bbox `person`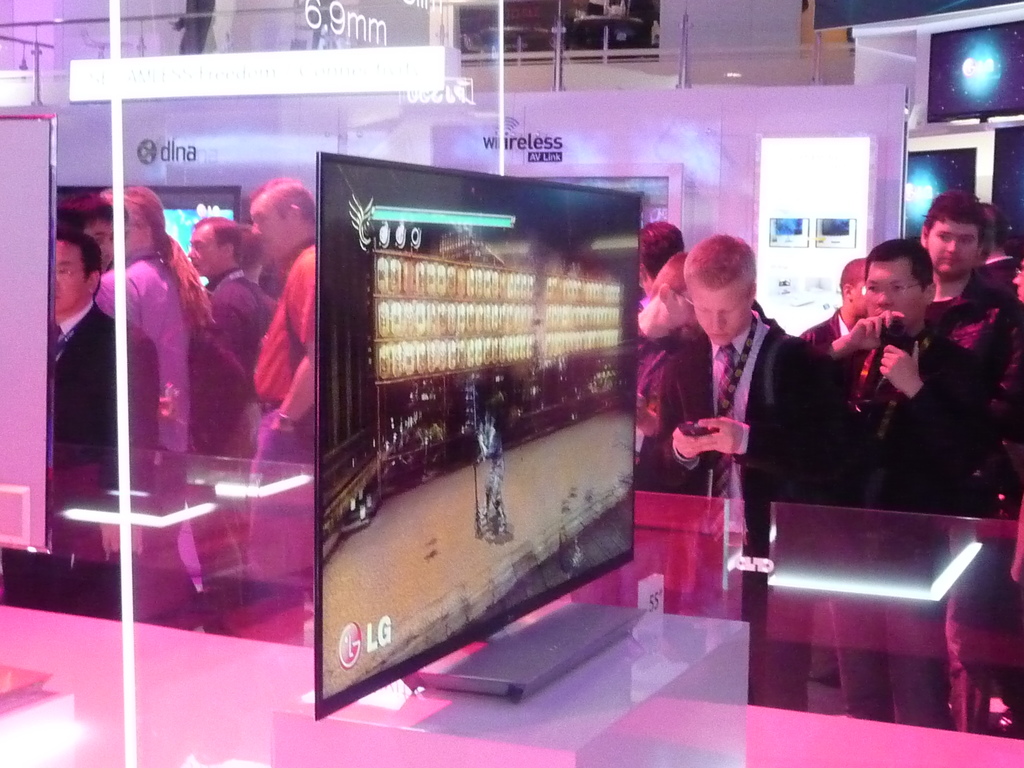
select_region(188, 216, 288, 462)
